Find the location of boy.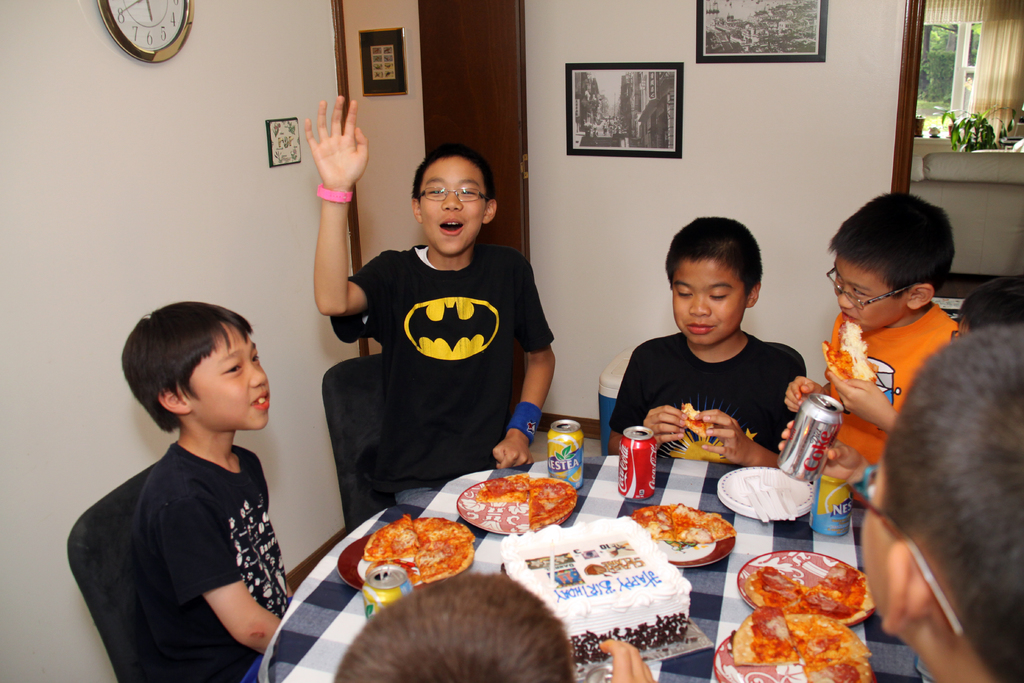
Location: select_region(295, 88, 568, 508).
